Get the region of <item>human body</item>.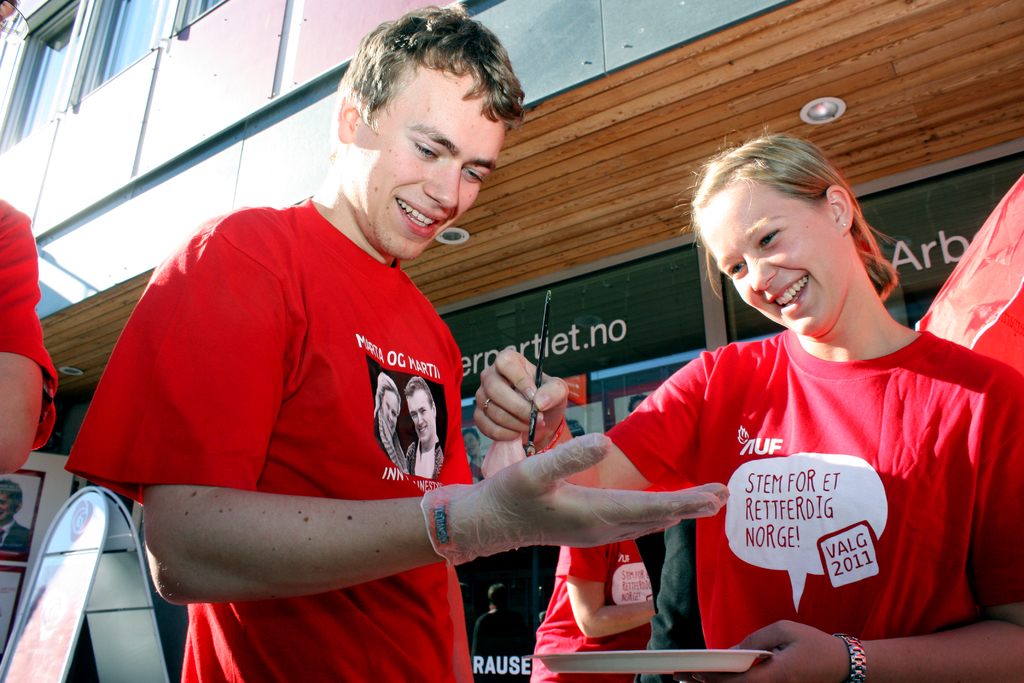
l=371, t=368, r=412, b=477.
